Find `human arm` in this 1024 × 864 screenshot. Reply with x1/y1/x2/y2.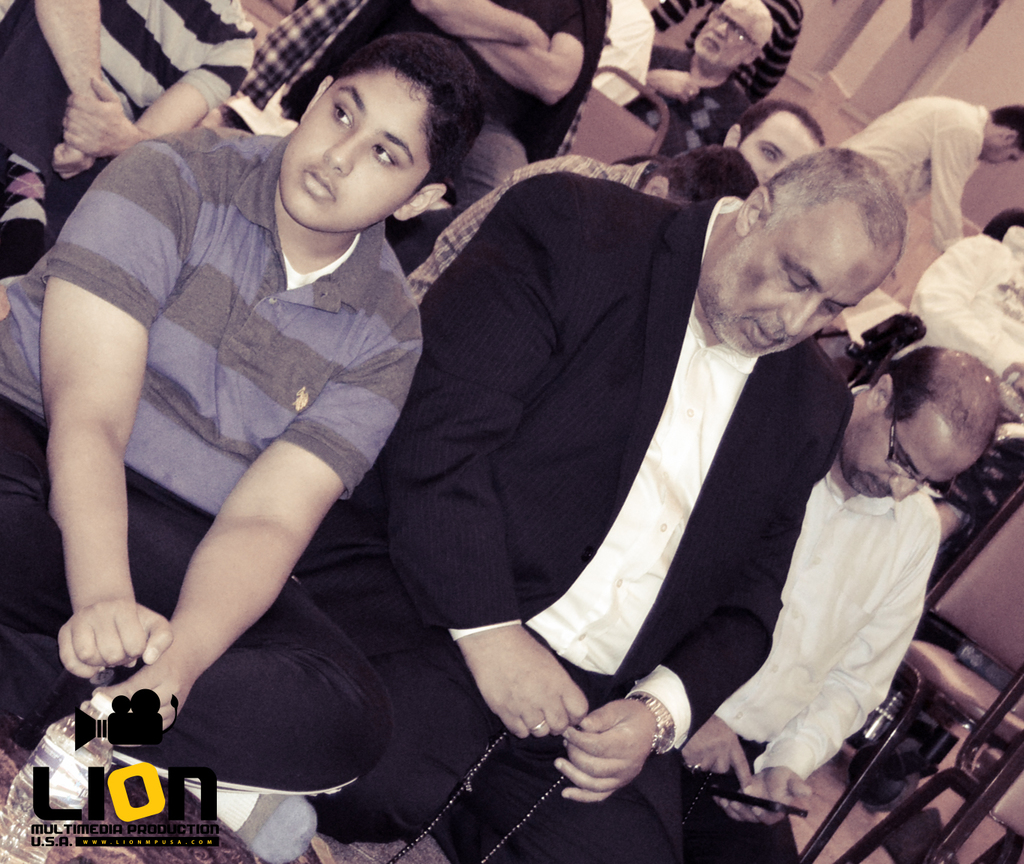
620/58/704/110.
